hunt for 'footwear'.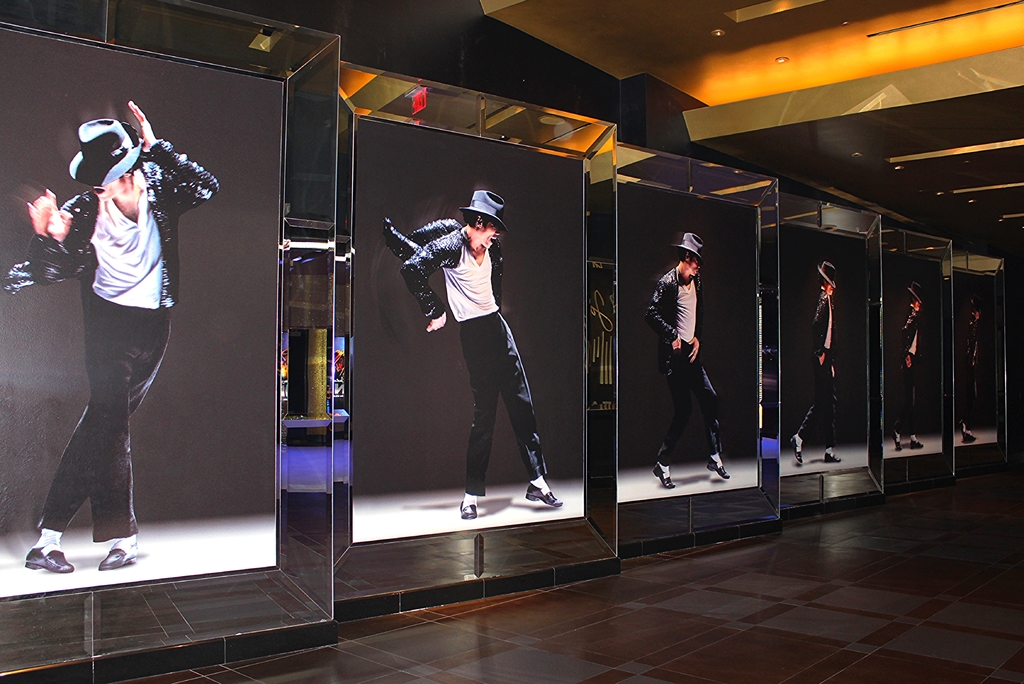
Hunted down at (460,503,477,516).
